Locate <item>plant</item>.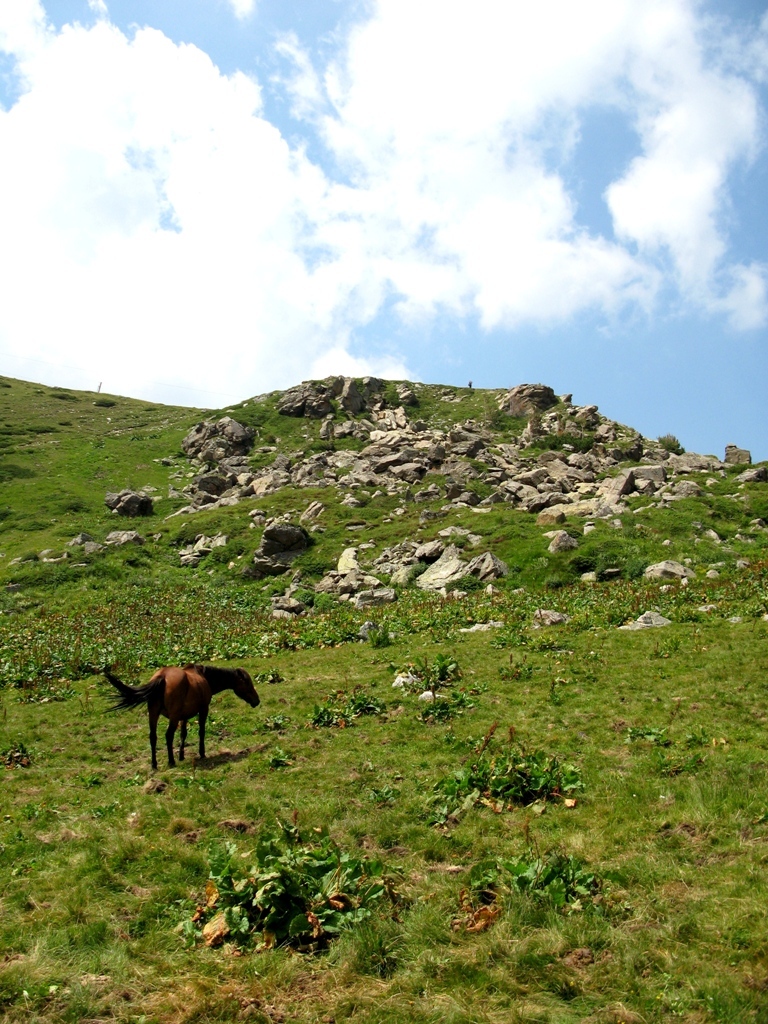
Bounding box: 470 479 493 499.
